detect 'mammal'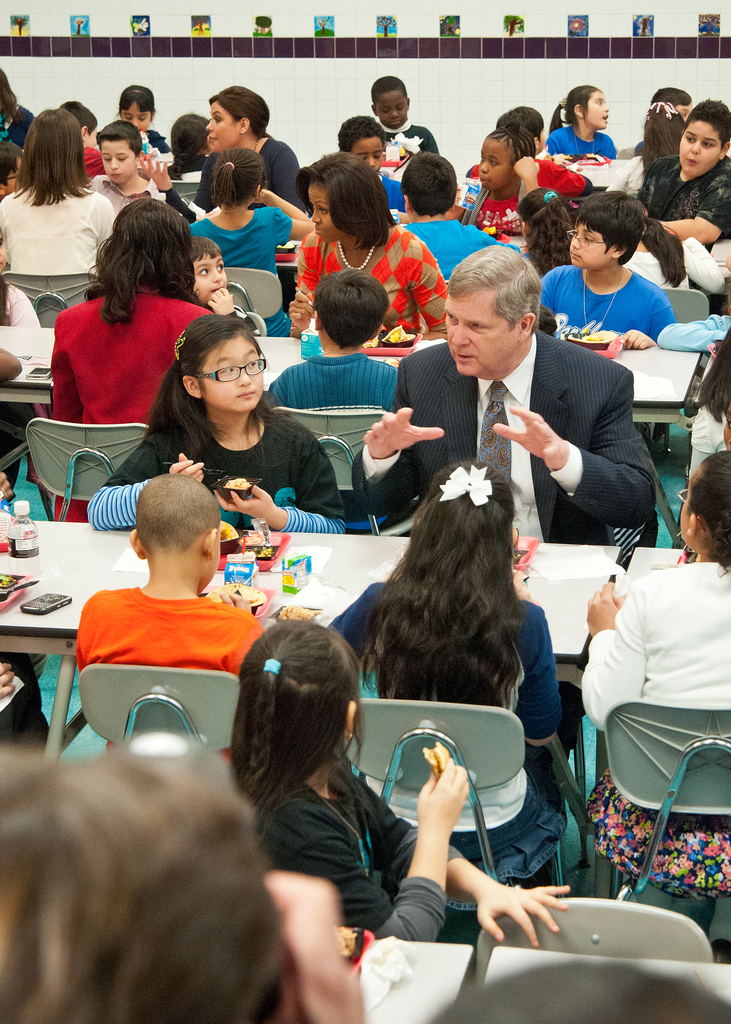
<bbox>284, 149, 444, 354</bbox>
